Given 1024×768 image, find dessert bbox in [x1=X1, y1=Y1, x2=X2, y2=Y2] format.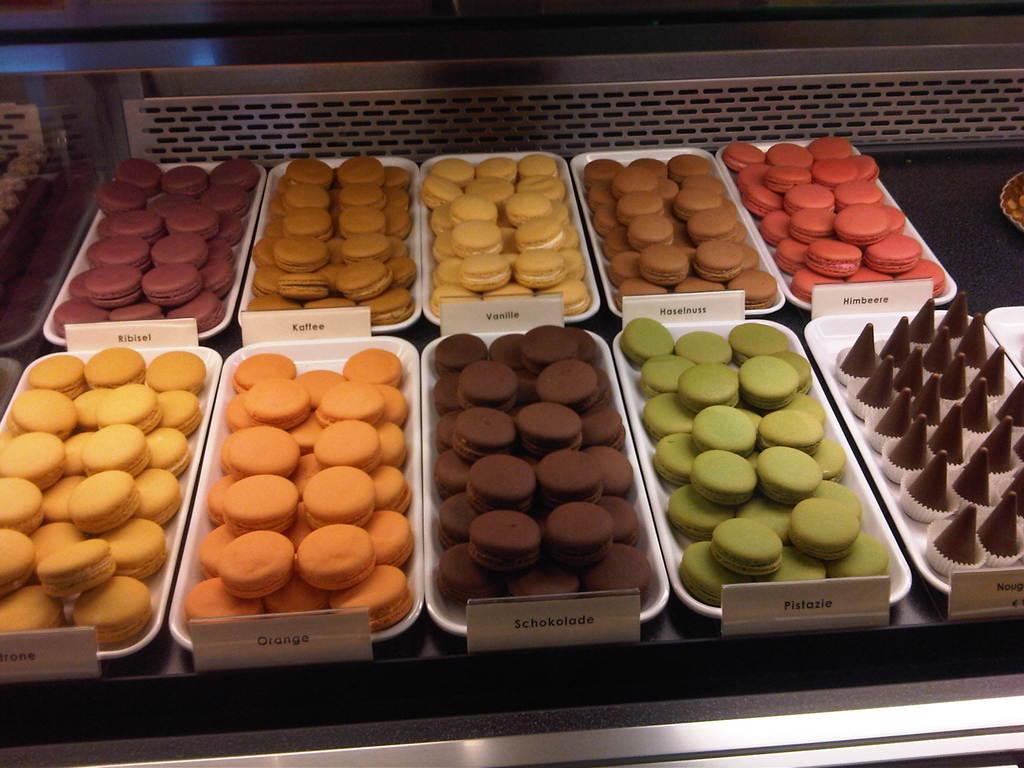
[x1=769, y1=140, x2=812, y2=165].
